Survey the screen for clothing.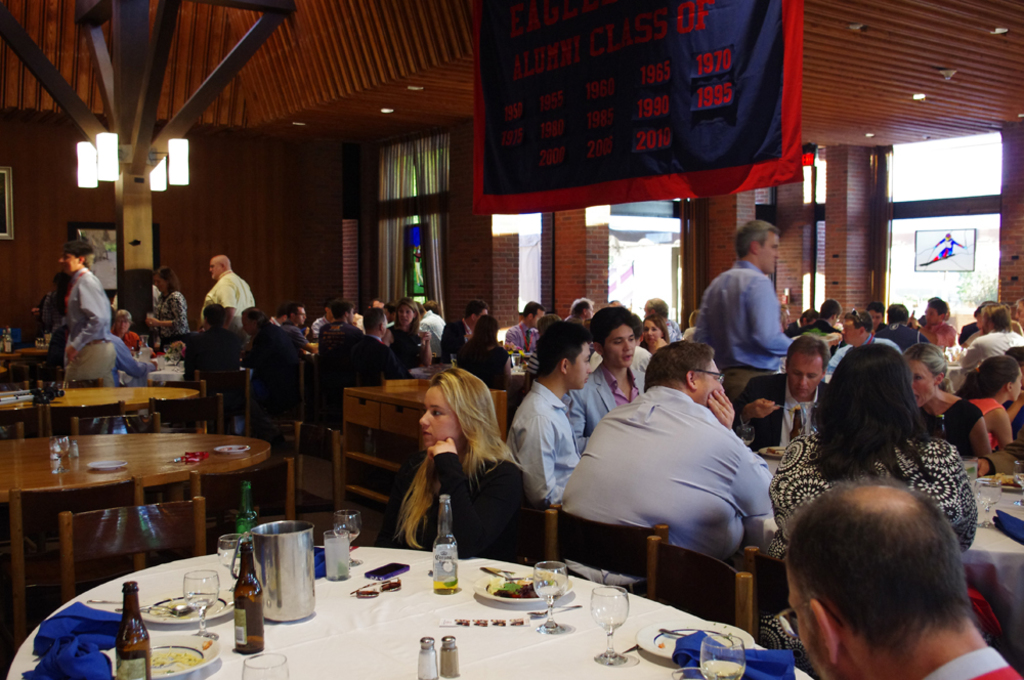
Survey found: [x1=963, y1=327, x2=1023, y2=377].
